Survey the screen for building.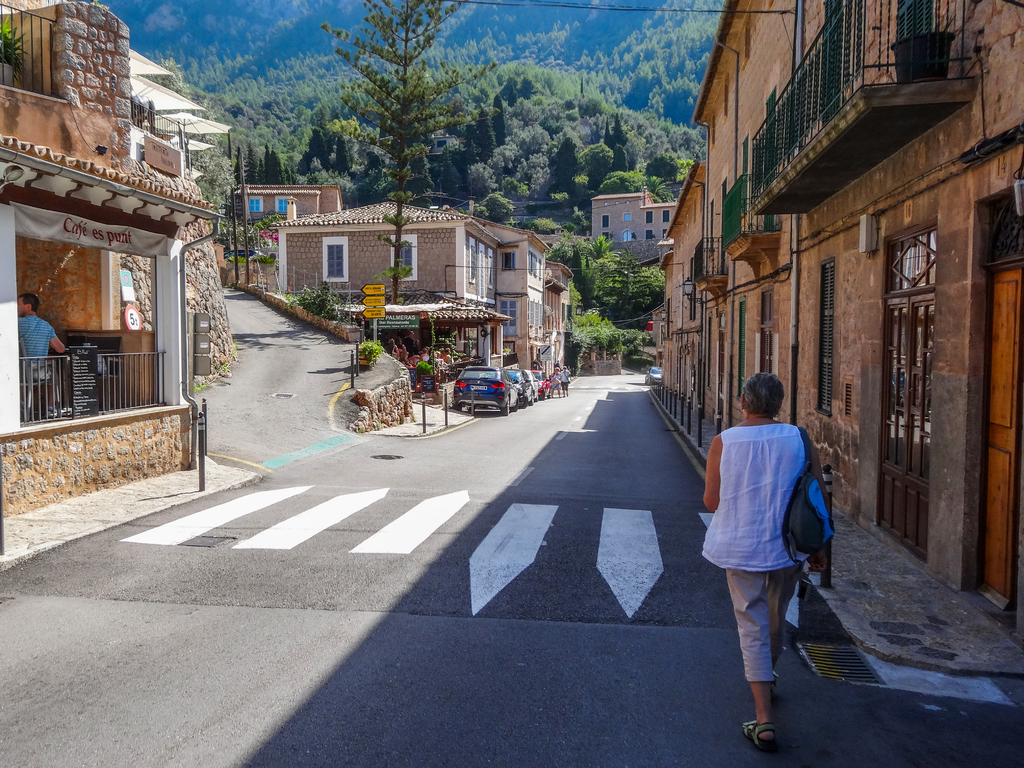
Survey found: {"left": 656, "top": 0, "right": 1023, "bottom": 655}.
